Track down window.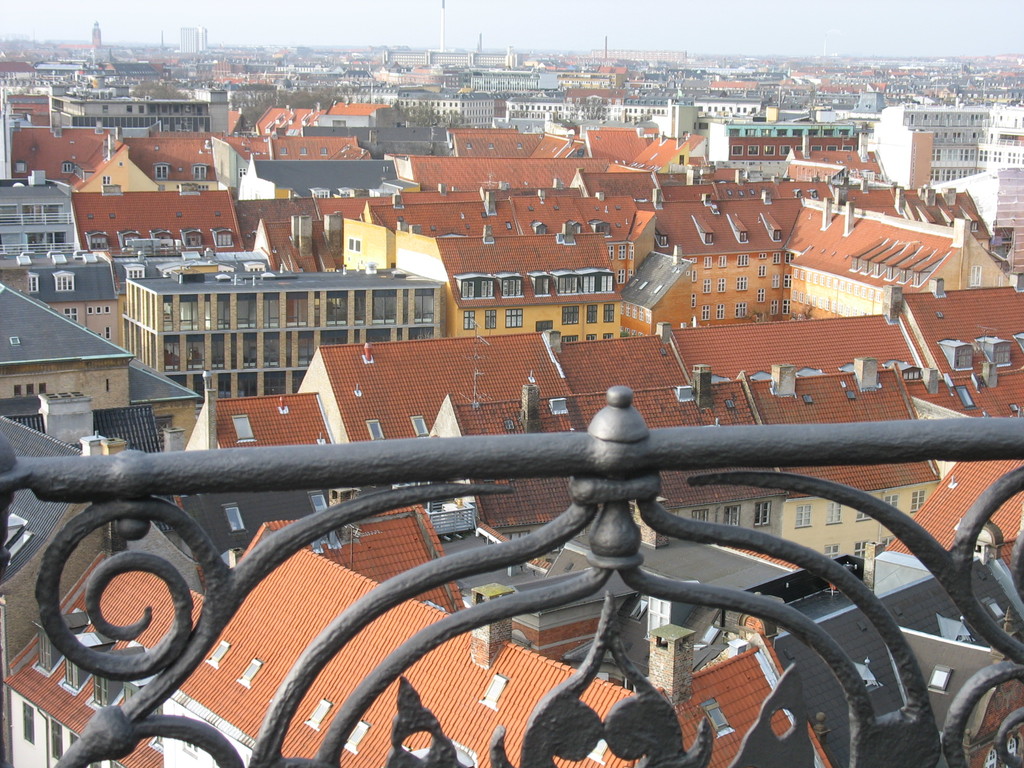
Tracked to bbox=[532, 280, 547, 293].
